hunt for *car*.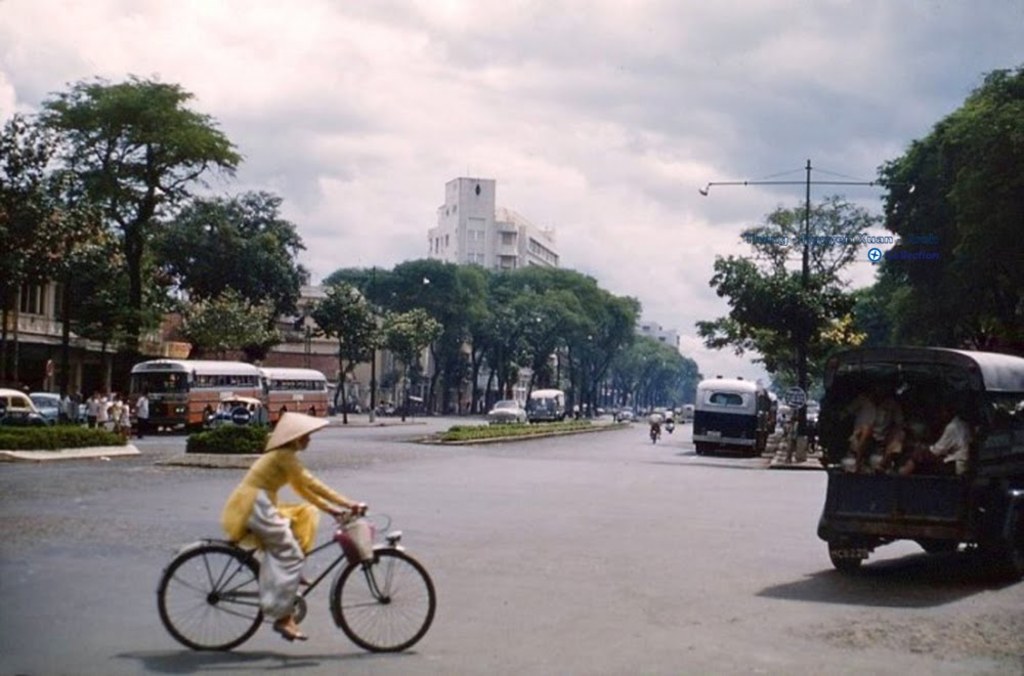
Hunted down at box(614, 409, 637, 419).
